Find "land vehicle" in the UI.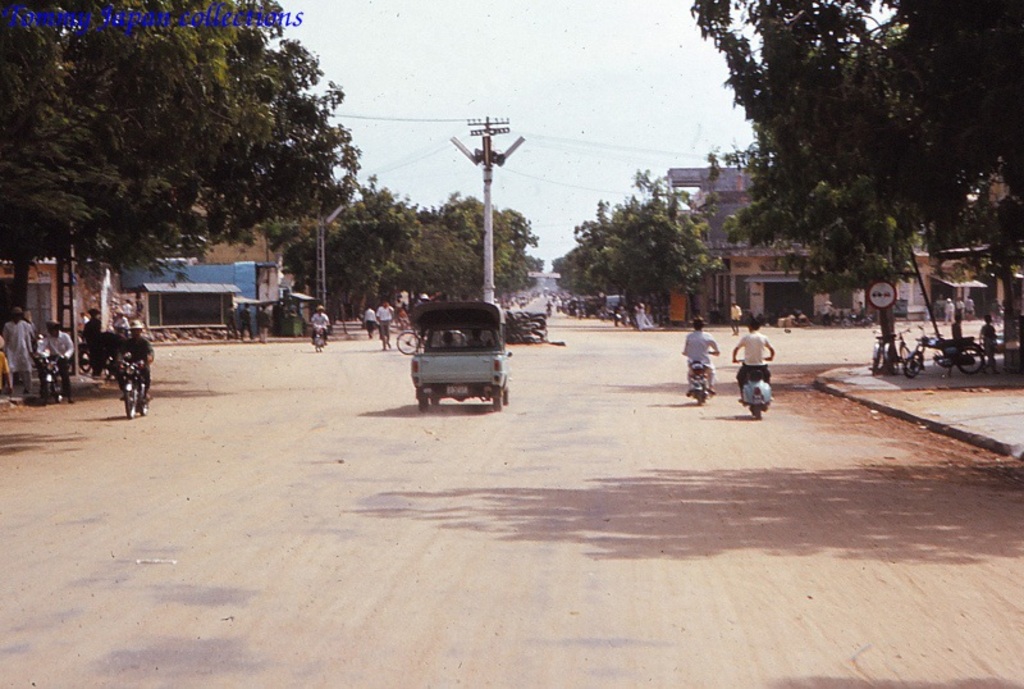
UI element at Rect(740, 357, 771, 411).
